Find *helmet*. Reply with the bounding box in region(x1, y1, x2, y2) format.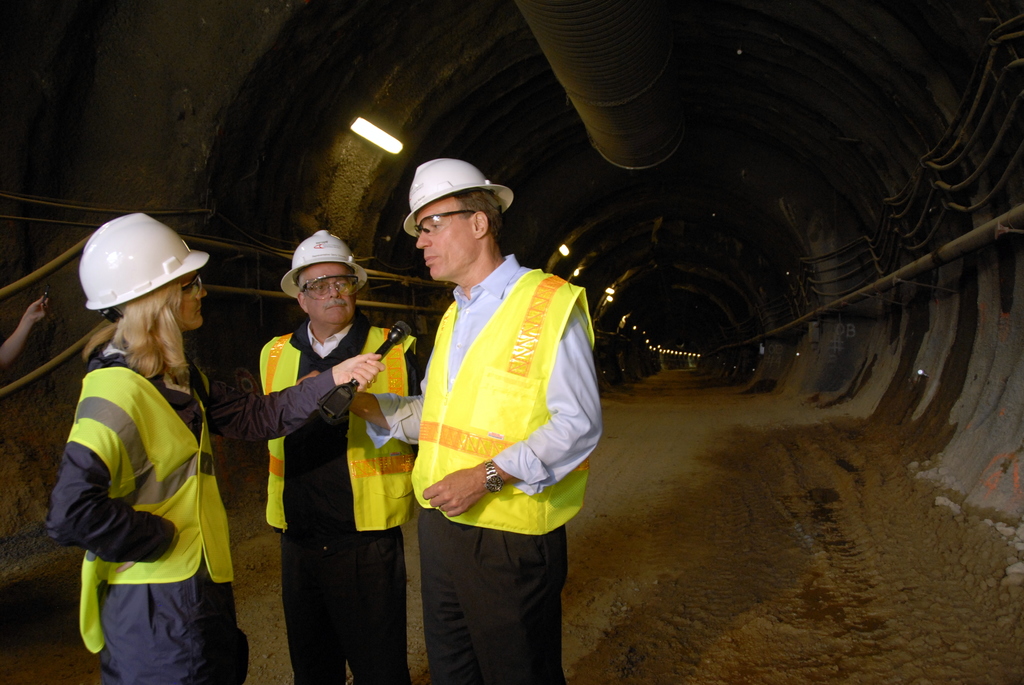
region(63, 218, 209, 367).
